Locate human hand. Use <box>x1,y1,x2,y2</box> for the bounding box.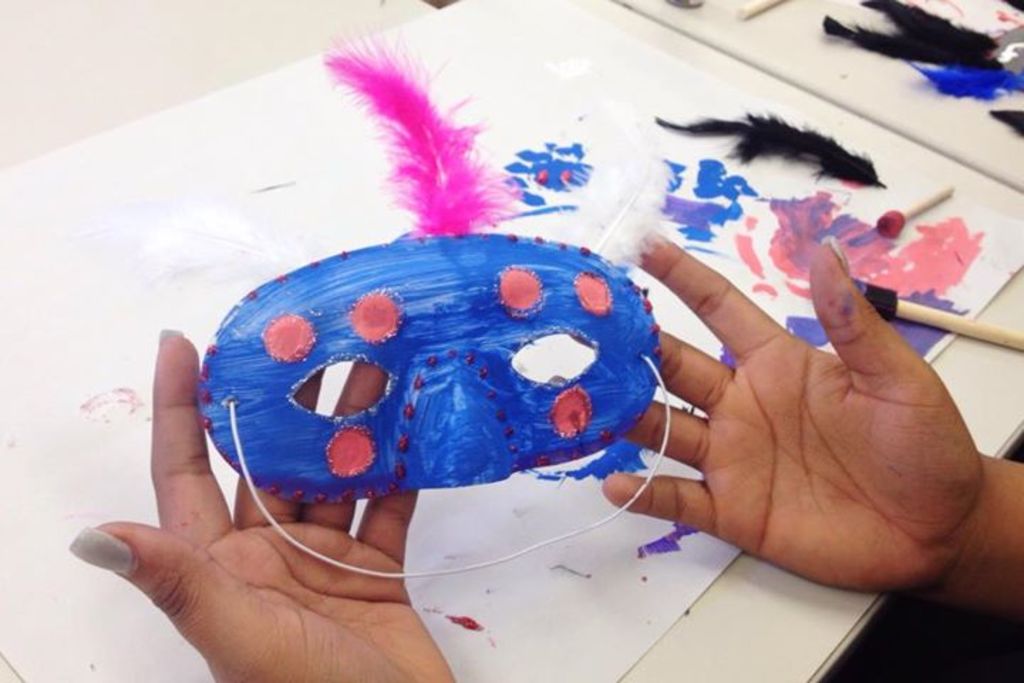
<box>70,329,457,682</box>.
